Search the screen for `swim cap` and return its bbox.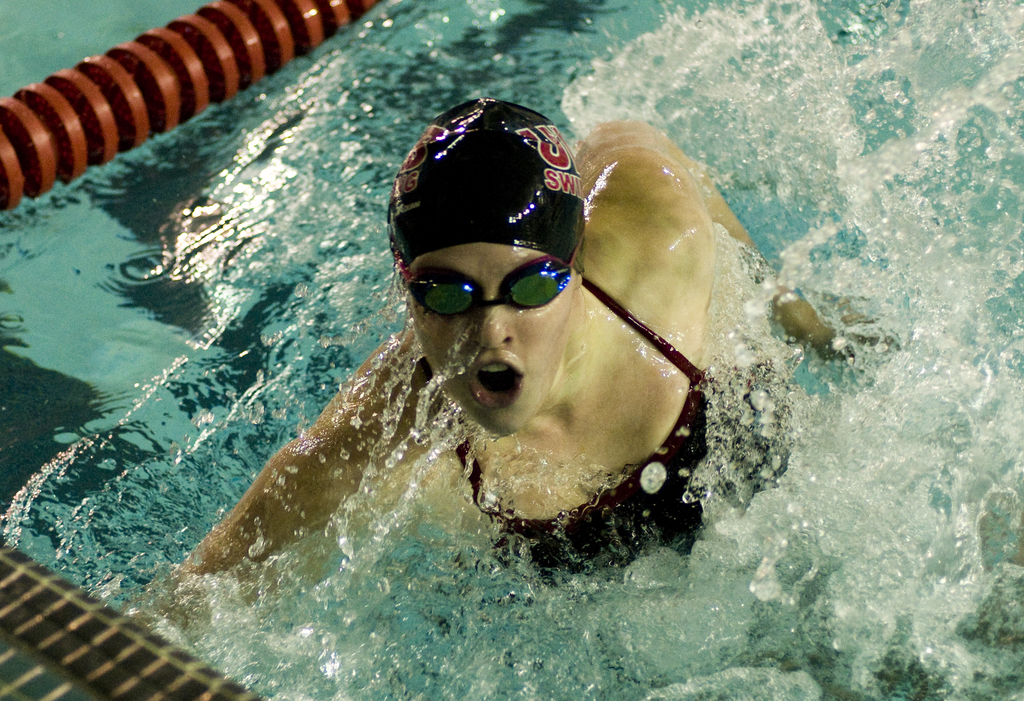
Found: 385, 95, 587, 274.
